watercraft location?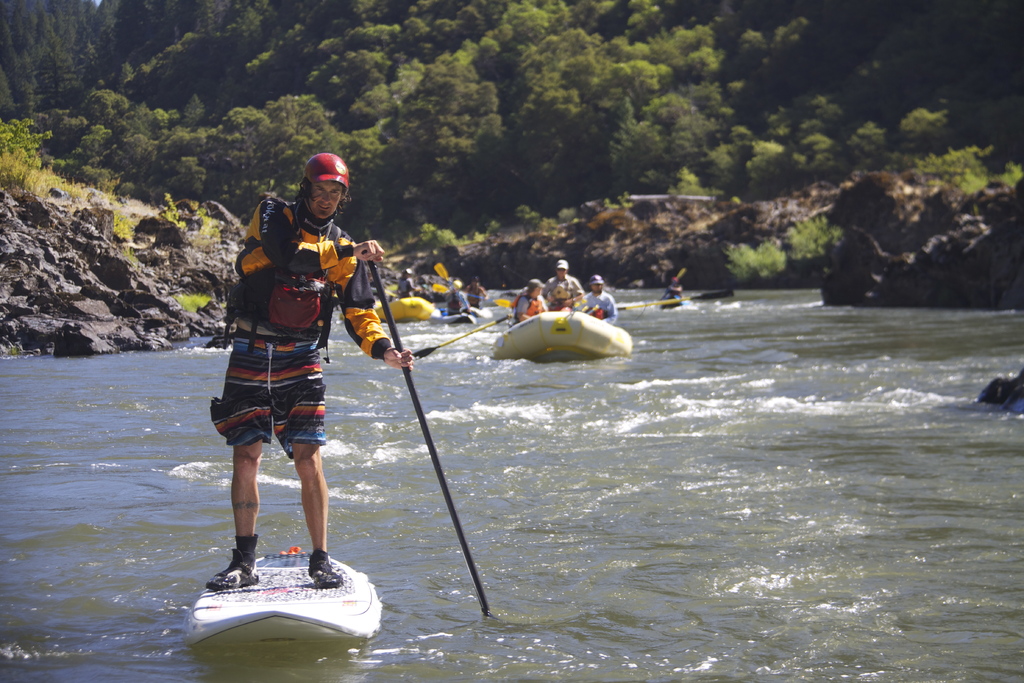
[181, 536, 385, 650]
